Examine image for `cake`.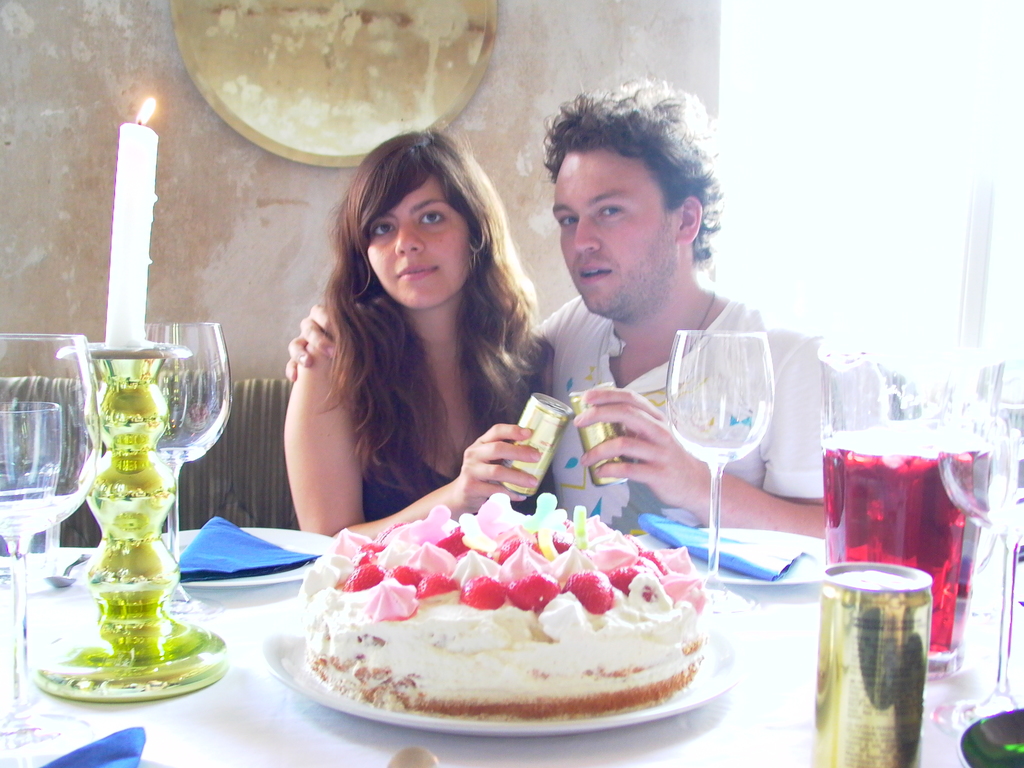
Examination result: select_region(298, 495, 706, 722).
